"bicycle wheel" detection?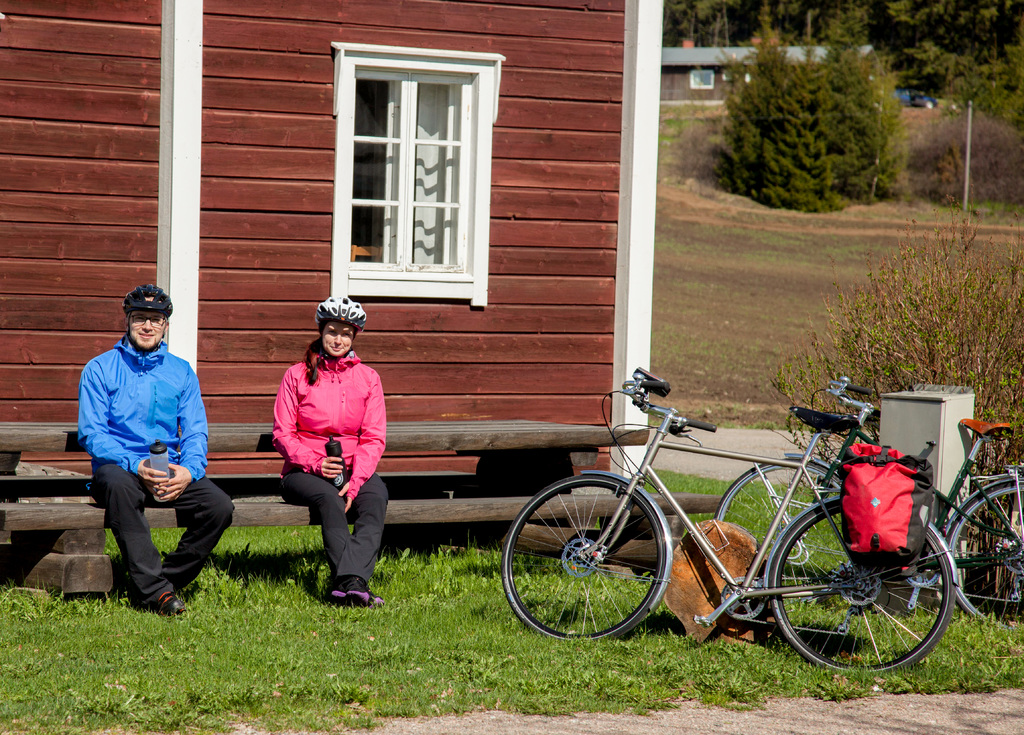
detection(708, 456, 858, 597)
